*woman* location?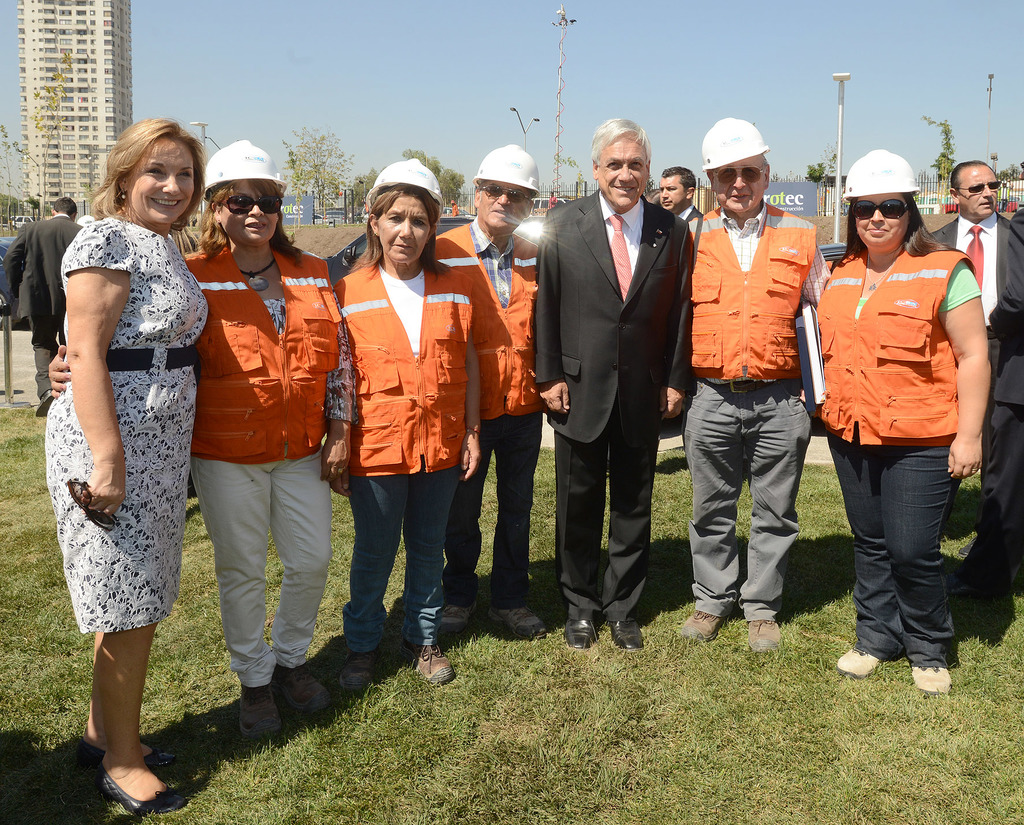
<bbox>333, 151, 481, 687</bbox>
